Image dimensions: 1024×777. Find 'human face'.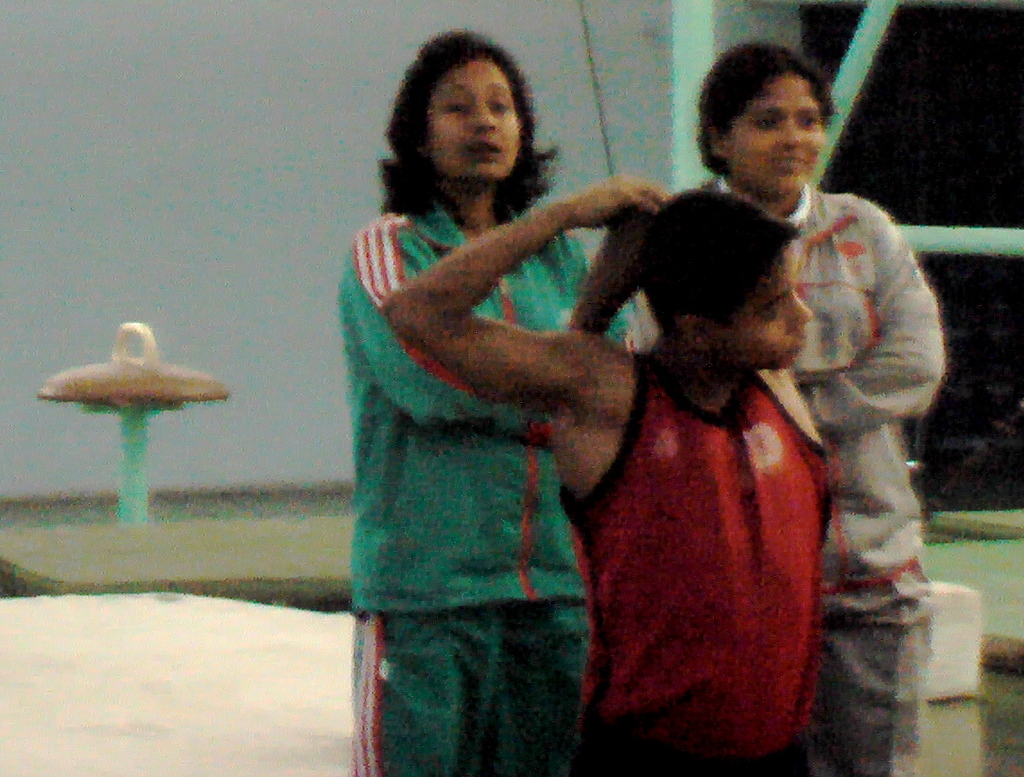
pyautogui.locateOnScreen(730, 64, 823, 189).
